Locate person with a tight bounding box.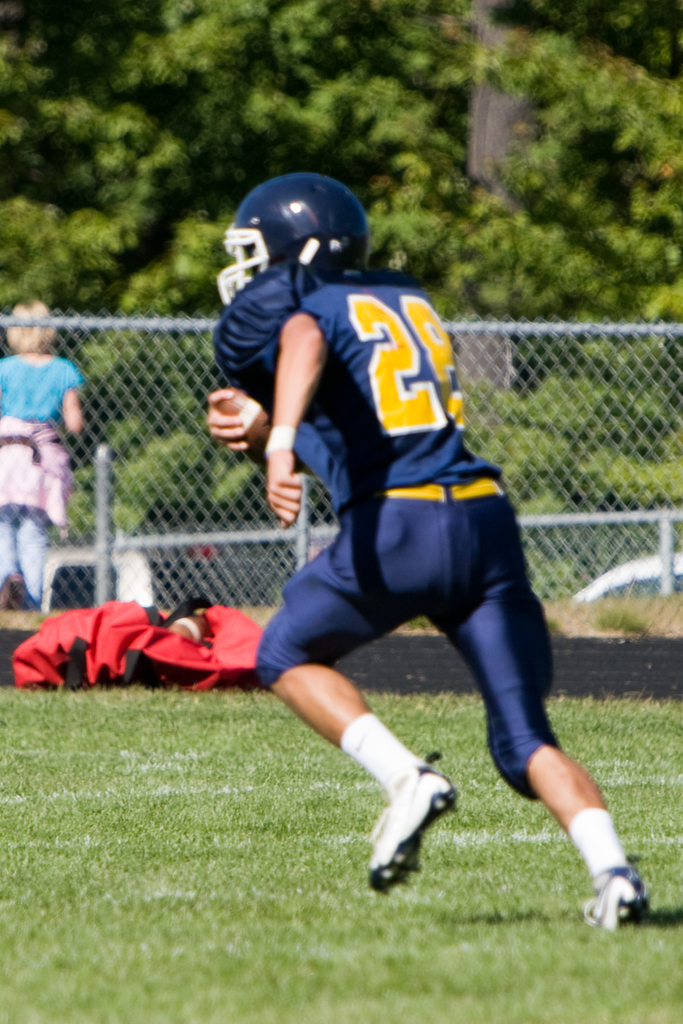
left=0, top=302, right=83, bottom=605.
